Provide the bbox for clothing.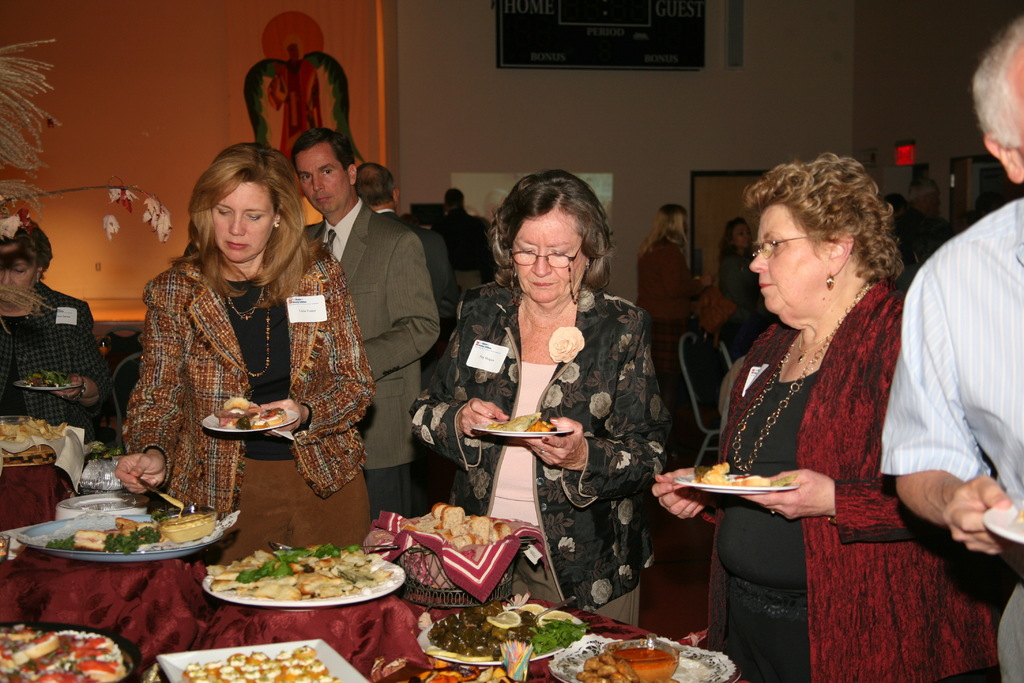
109 214 380 538.
